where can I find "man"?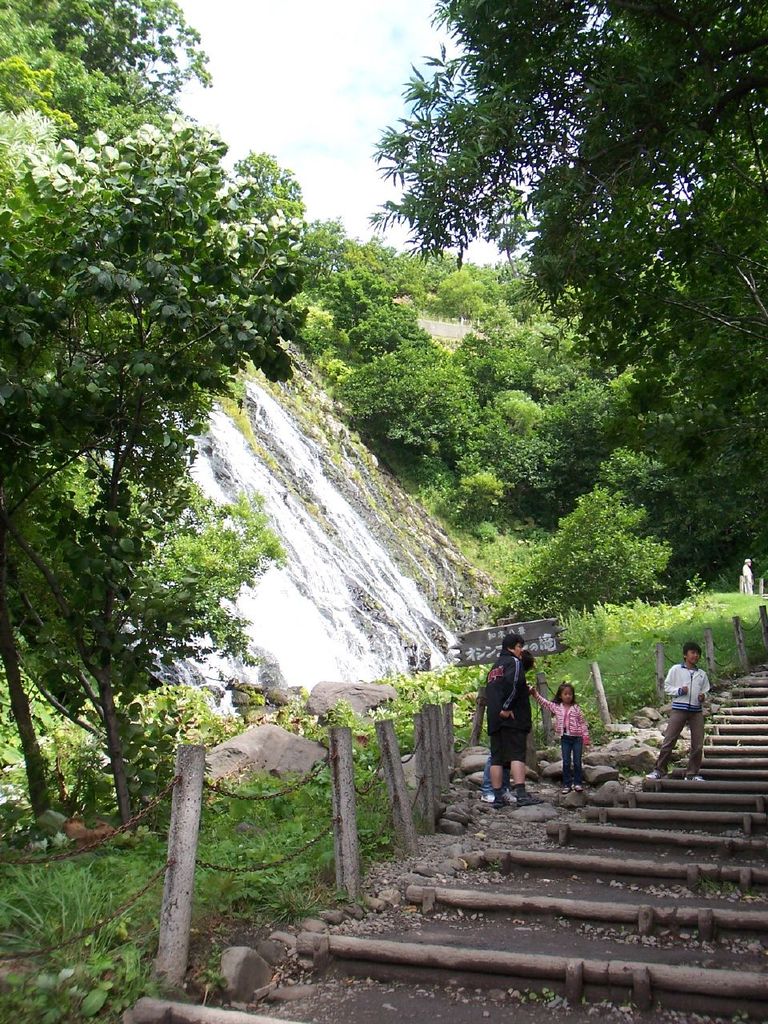
You can find it at 642,638,716,786.
